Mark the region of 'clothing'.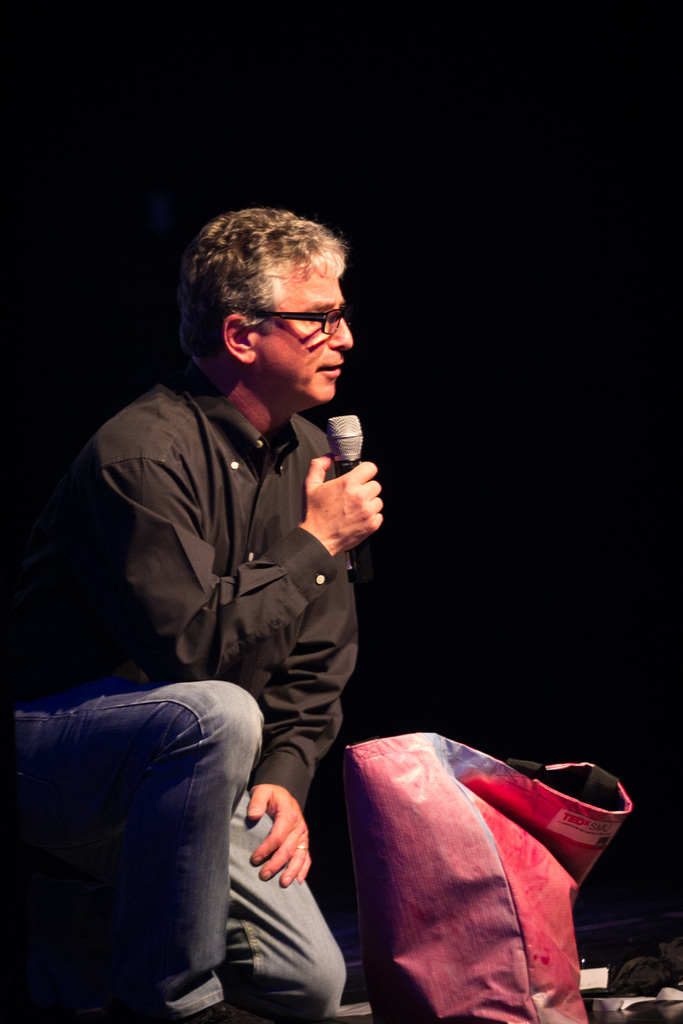
Region: locate(0, 378, 358, 1023).
